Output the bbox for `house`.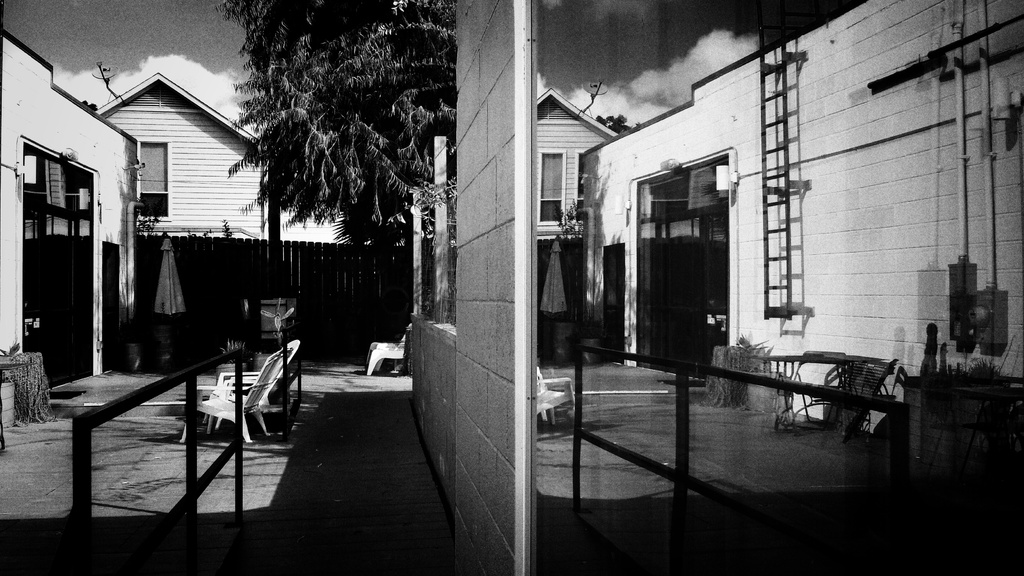
(left=528, top=86, right=637, bottom=385).
